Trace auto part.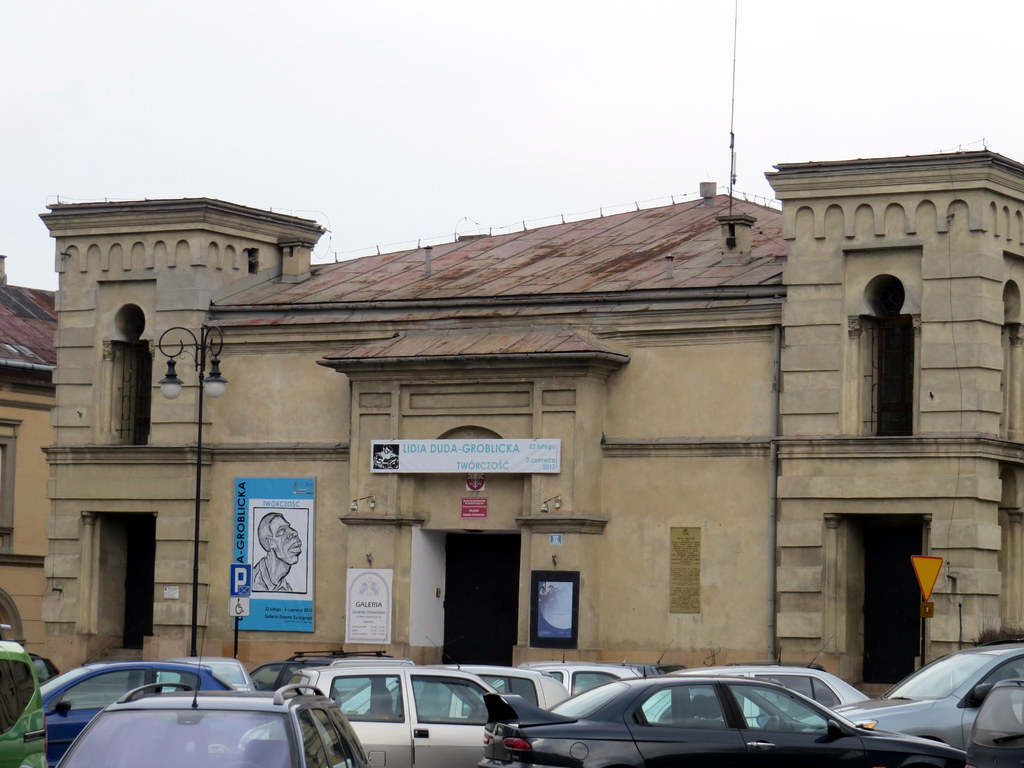
Traced to left=408, top=669, right=504, bottom=726.
